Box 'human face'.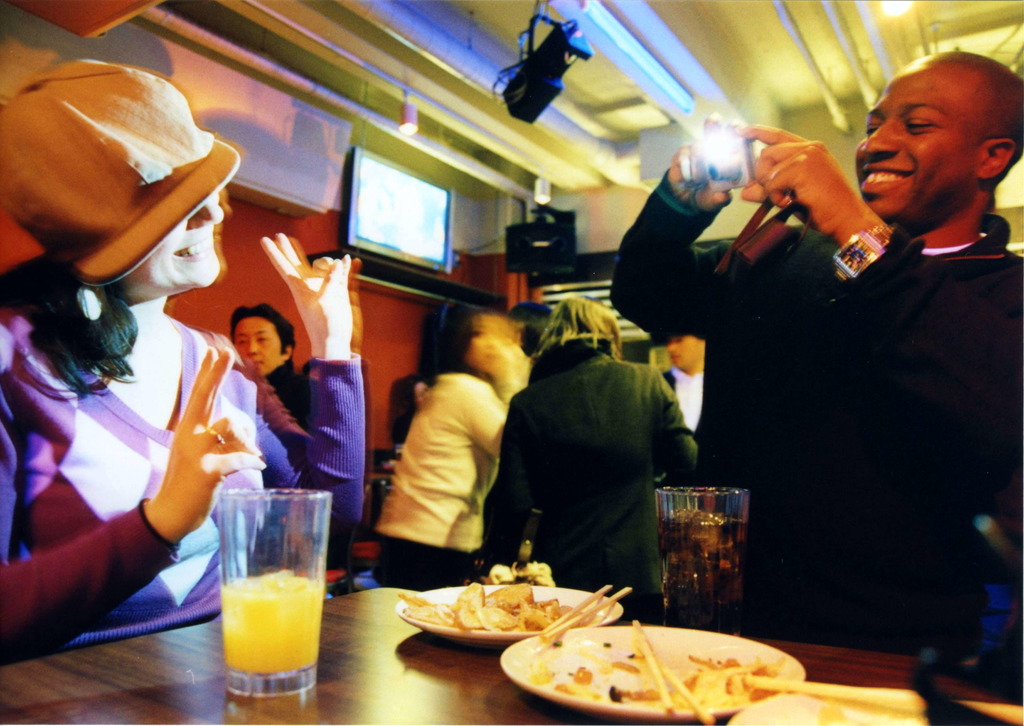
(118, 192, 223, 285).
